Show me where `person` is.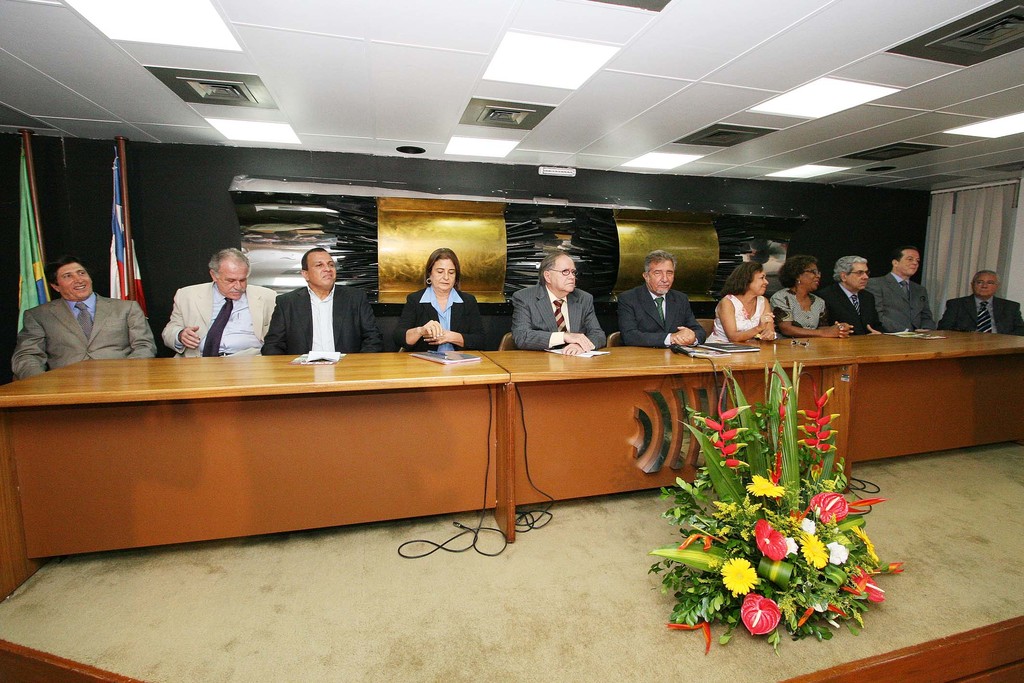
`person` is at left=163, top=243, right=279, bottom=355.
